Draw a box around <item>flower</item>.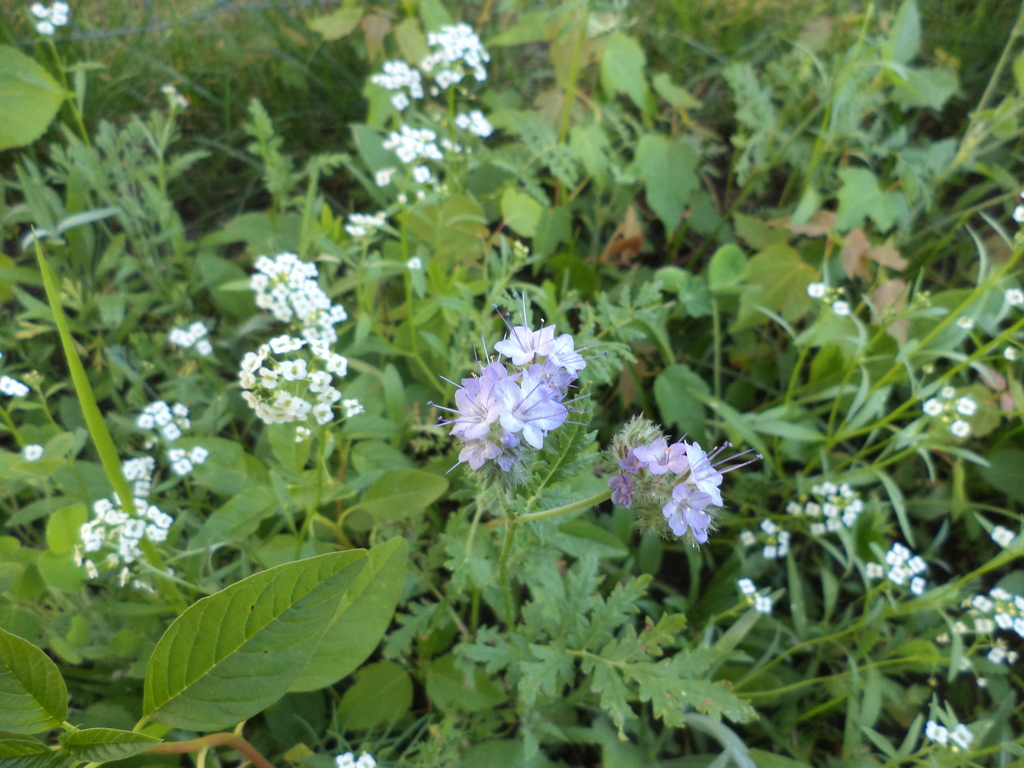
bbox=(990, 522, 1012, 546).
